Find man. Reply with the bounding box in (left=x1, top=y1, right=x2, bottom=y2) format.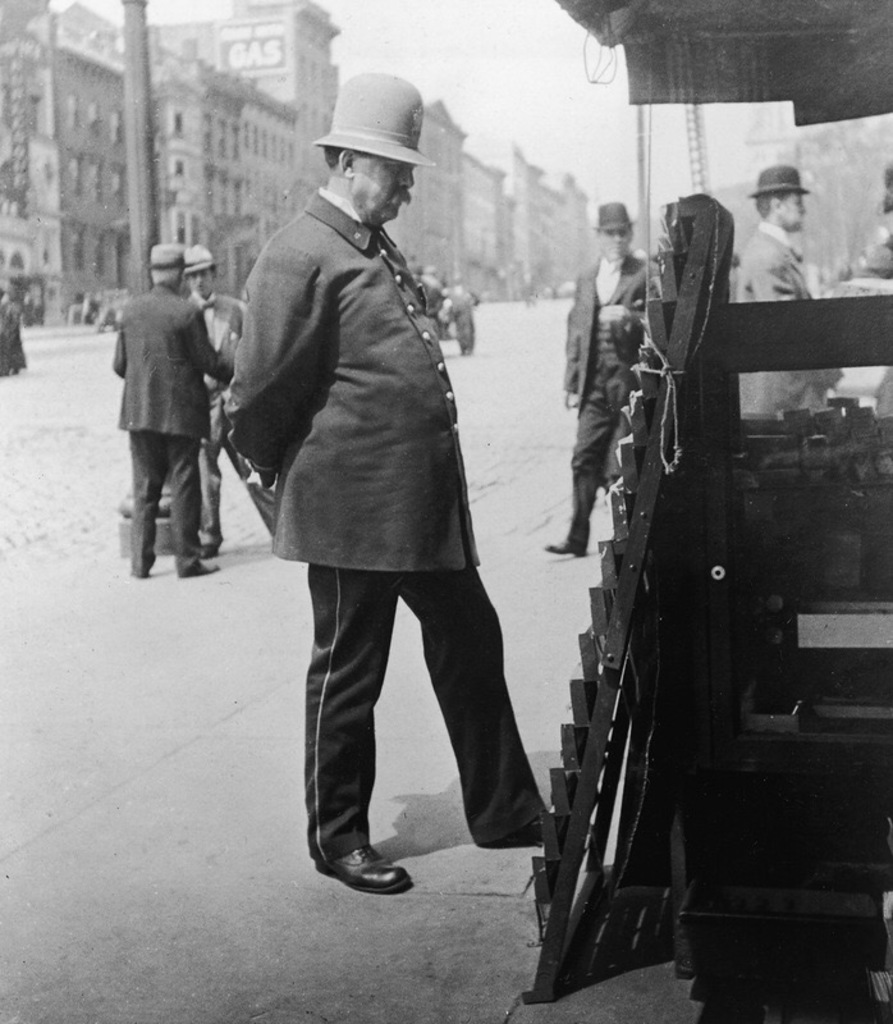
(left=182, top=241, right=293, bottom=575).
